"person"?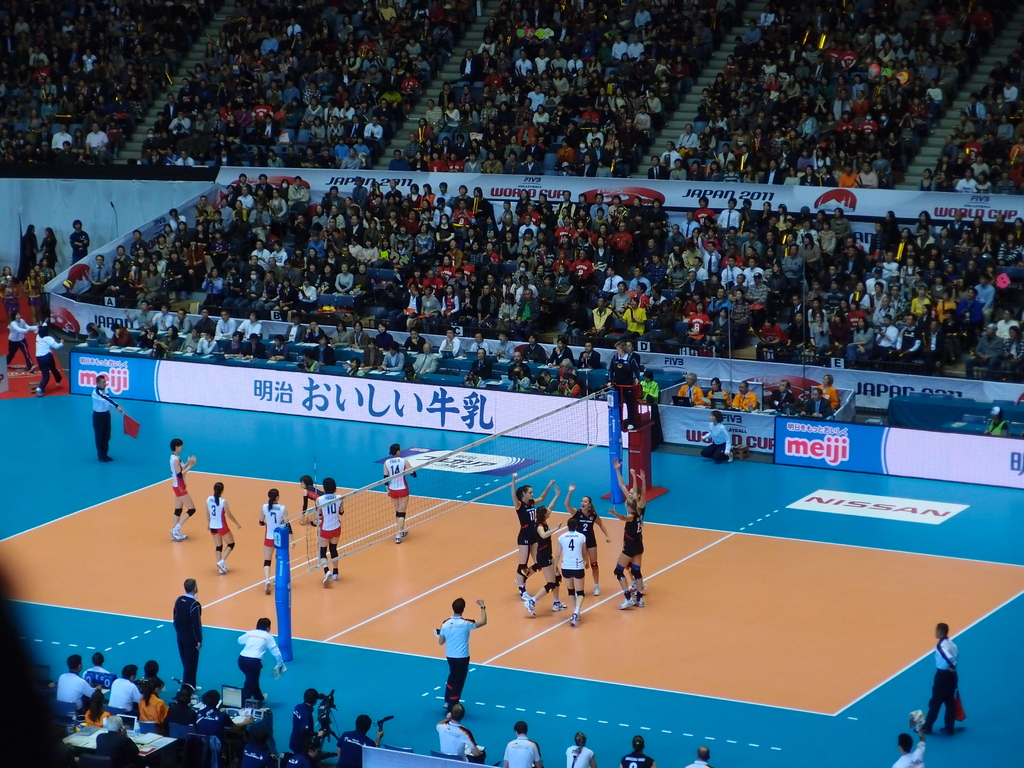
region(84, 655, 113, 689)
